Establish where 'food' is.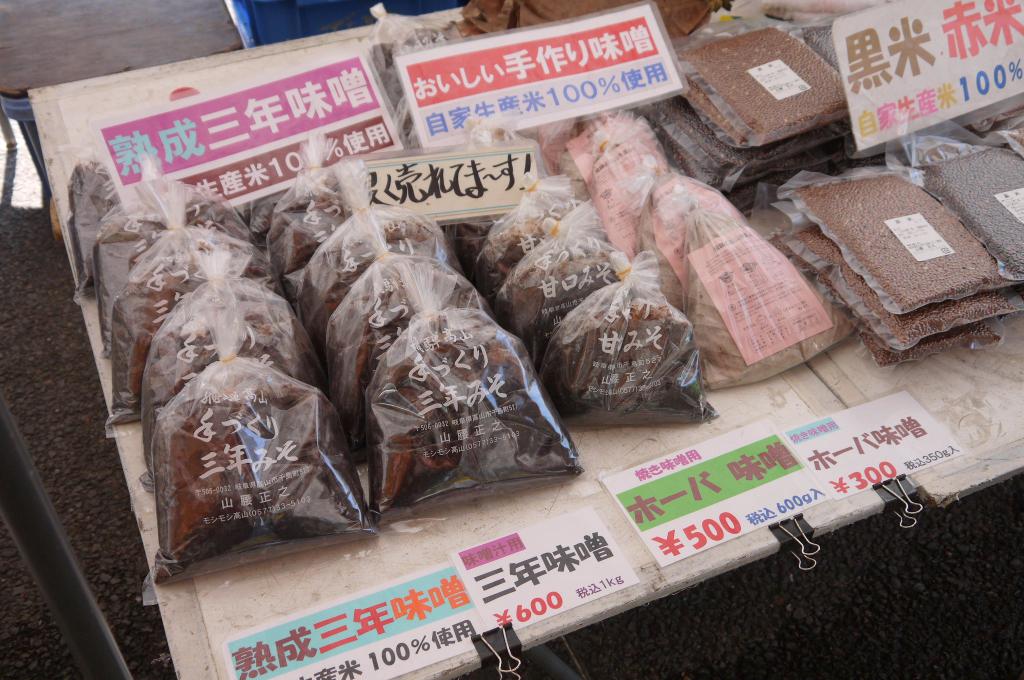
Established at {"x1": 134, "y1": 270, "x2": 327, "y2": 511}.
